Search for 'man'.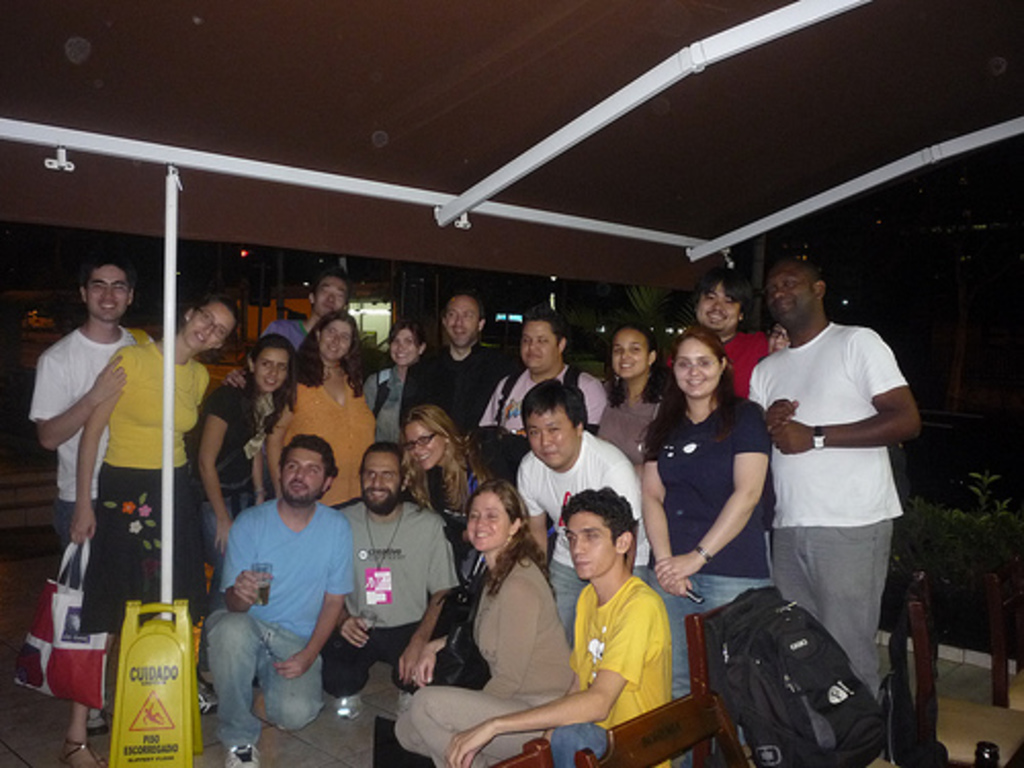
Found at select_region(727, 236, 930, 743).
